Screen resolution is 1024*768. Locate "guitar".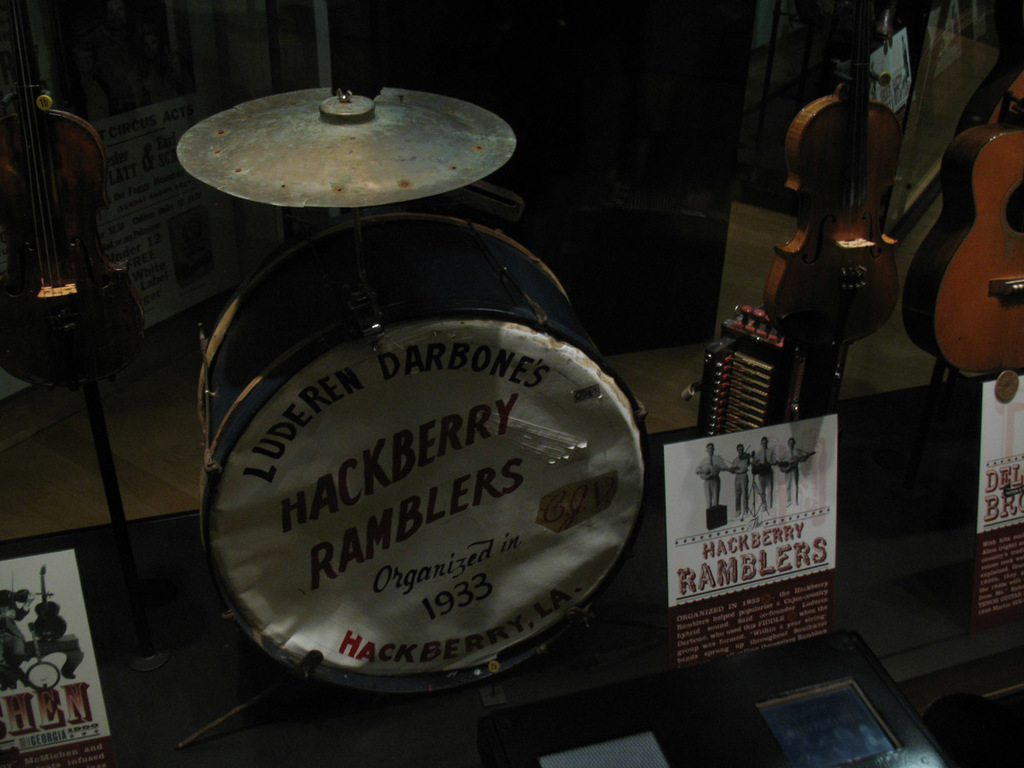
Rect(777, 445, 825, 480).
